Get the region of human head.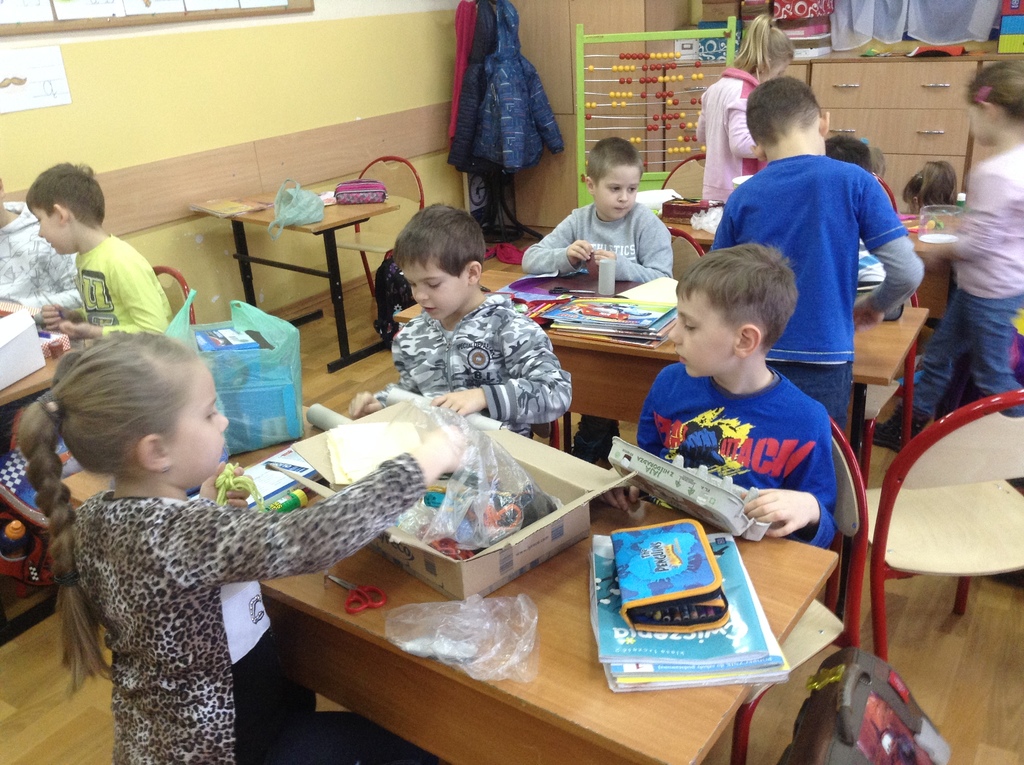
bbox=(744, 74, 830, 166).
